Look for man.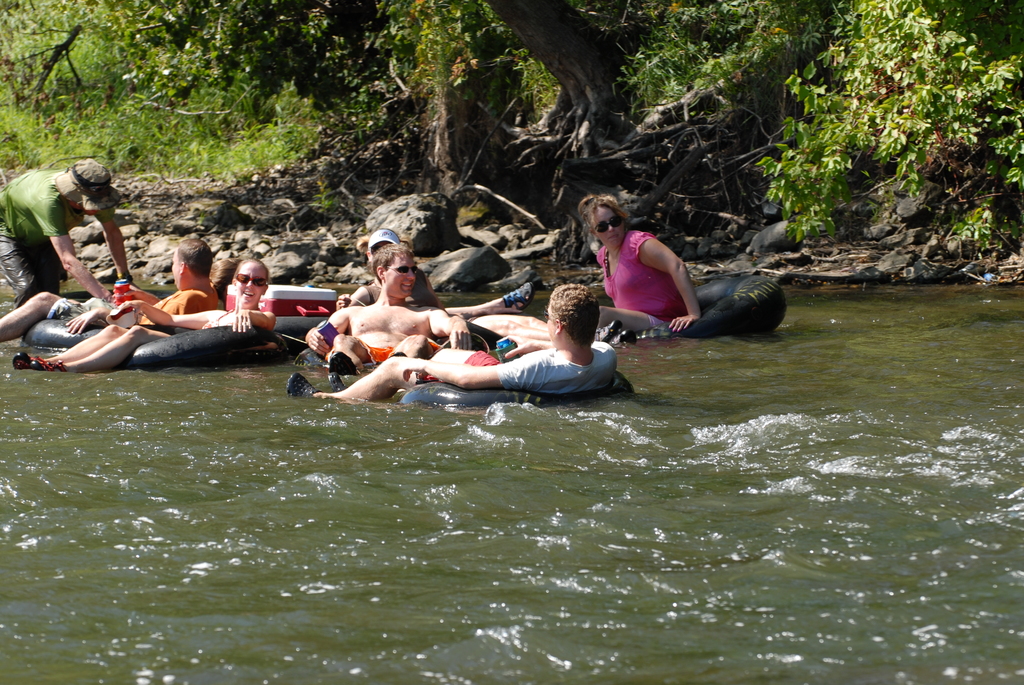
Found: x1=0 y1=157 x2=131 y2=316.
